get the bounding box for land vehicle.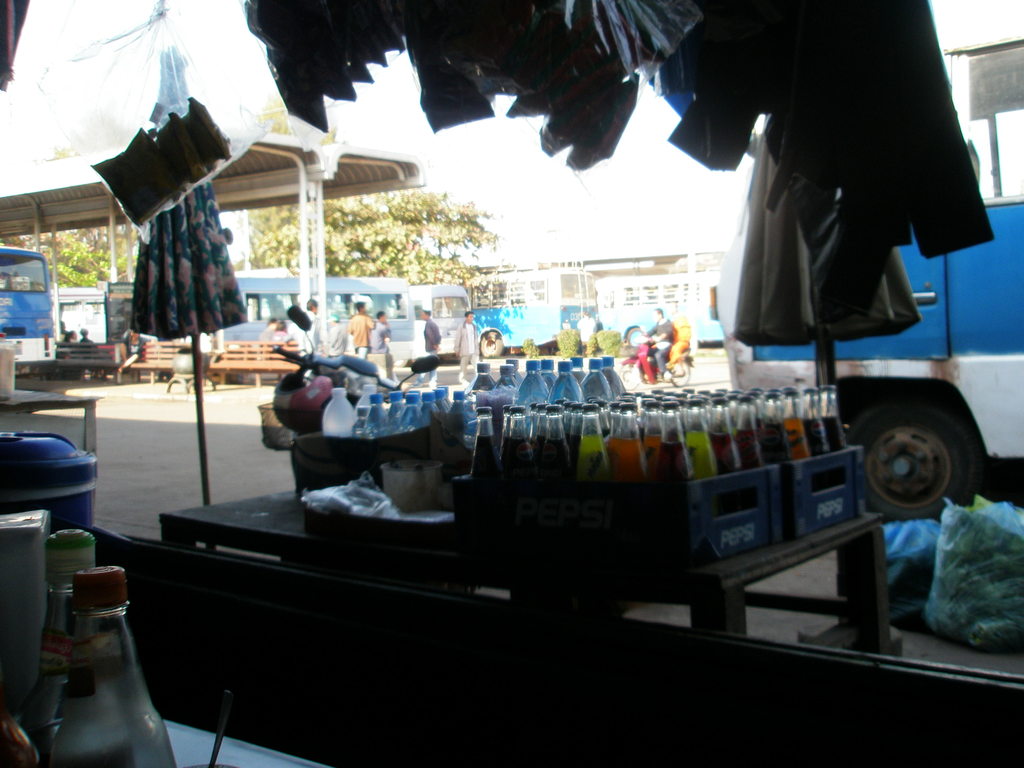
408,282,467,367.
